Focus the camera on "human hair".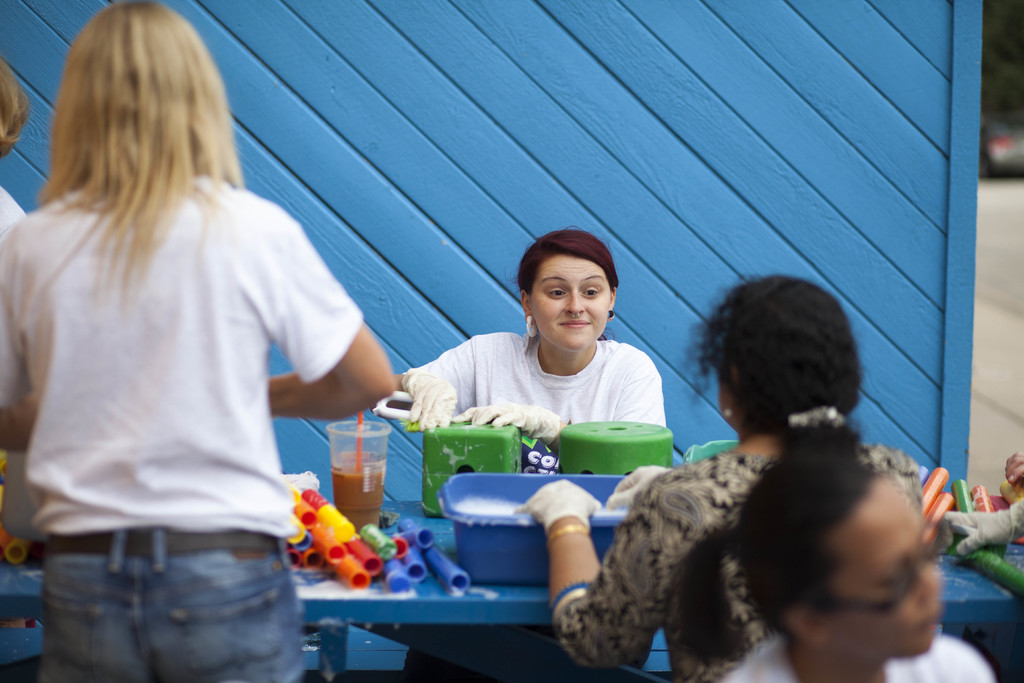
Focus region: BBox(678, 276, 862, 436).
